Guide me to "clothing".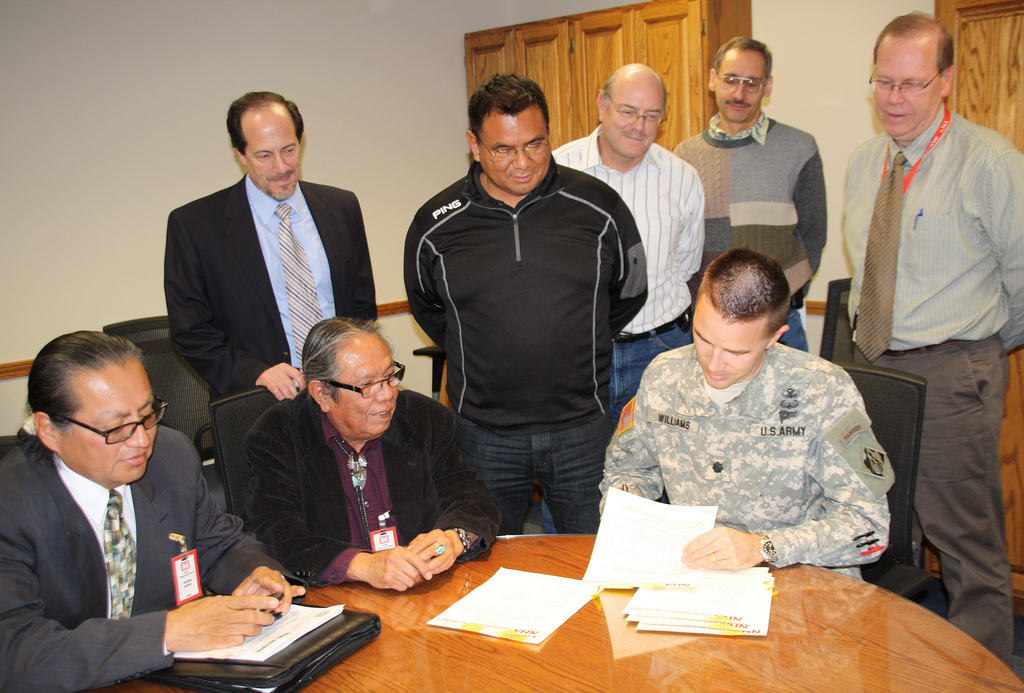
Guidance: bbox(836, 103, 1023, 662).
